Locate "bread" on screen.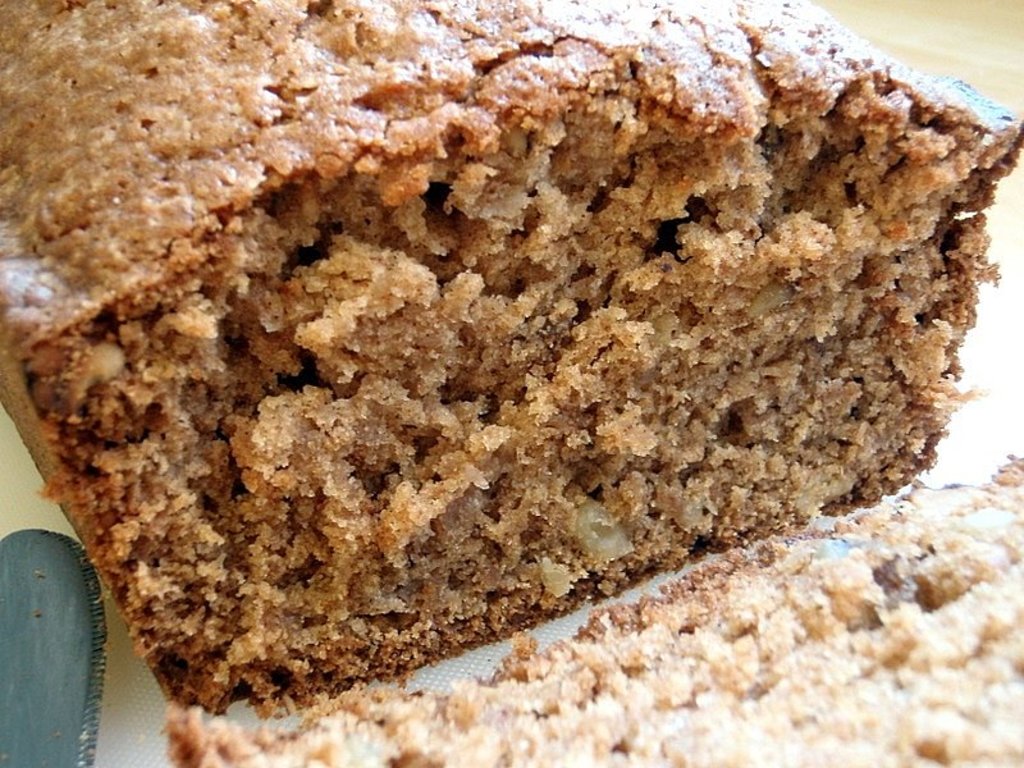
On screen at box=[0, 0, 1023, 712].
